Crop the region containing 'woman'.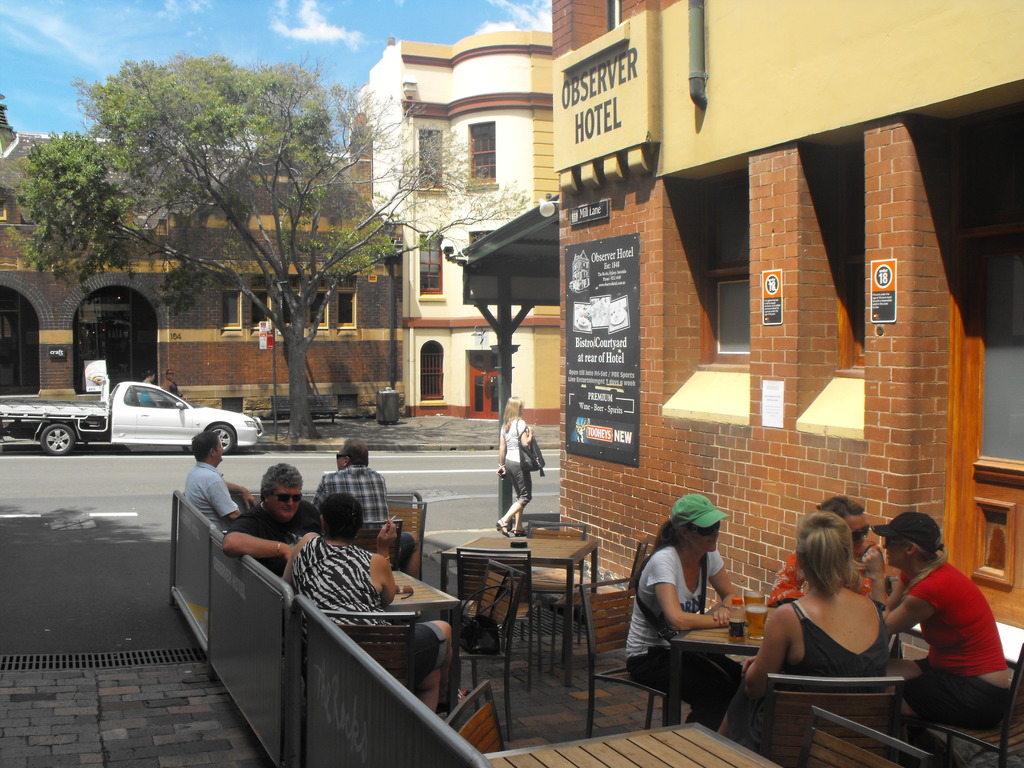
Crop region: box(638, 490, 762, 730).
